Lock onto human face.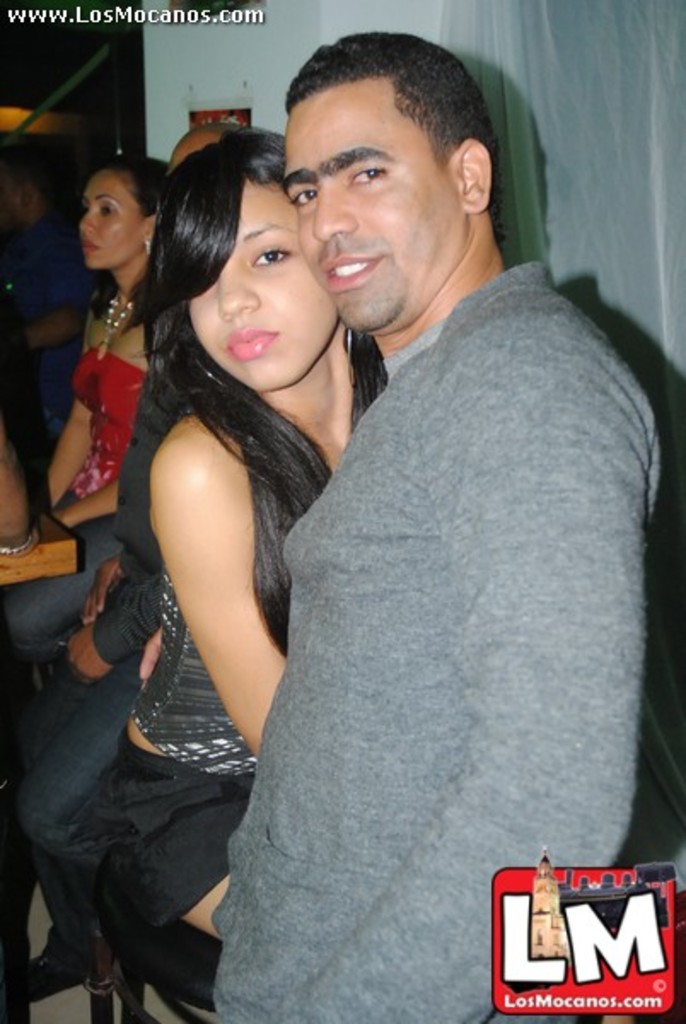
Locked: bbox(280, 85, 464, 336).
